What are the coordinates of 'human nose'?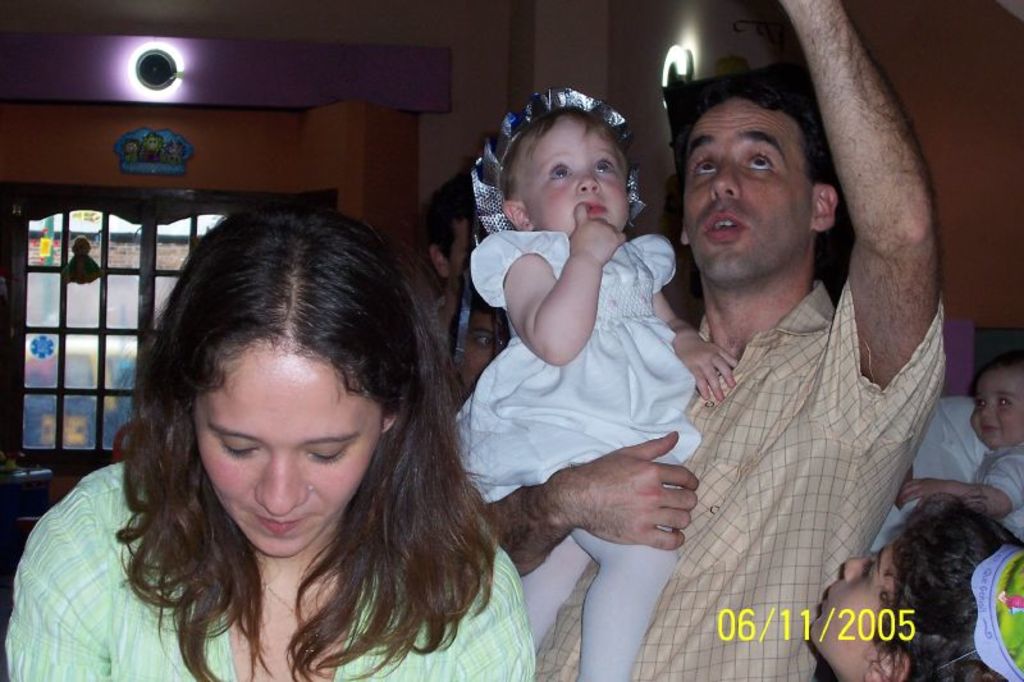
[left=975, top=400, right=992, bottom=418].
